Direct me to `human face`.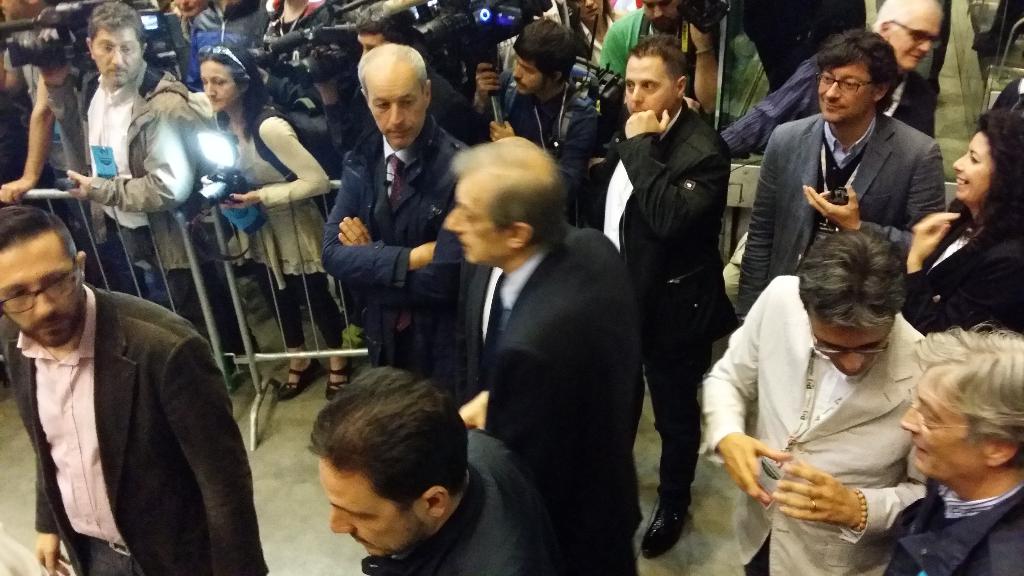
Direction: 645, 0, 680, 26.
